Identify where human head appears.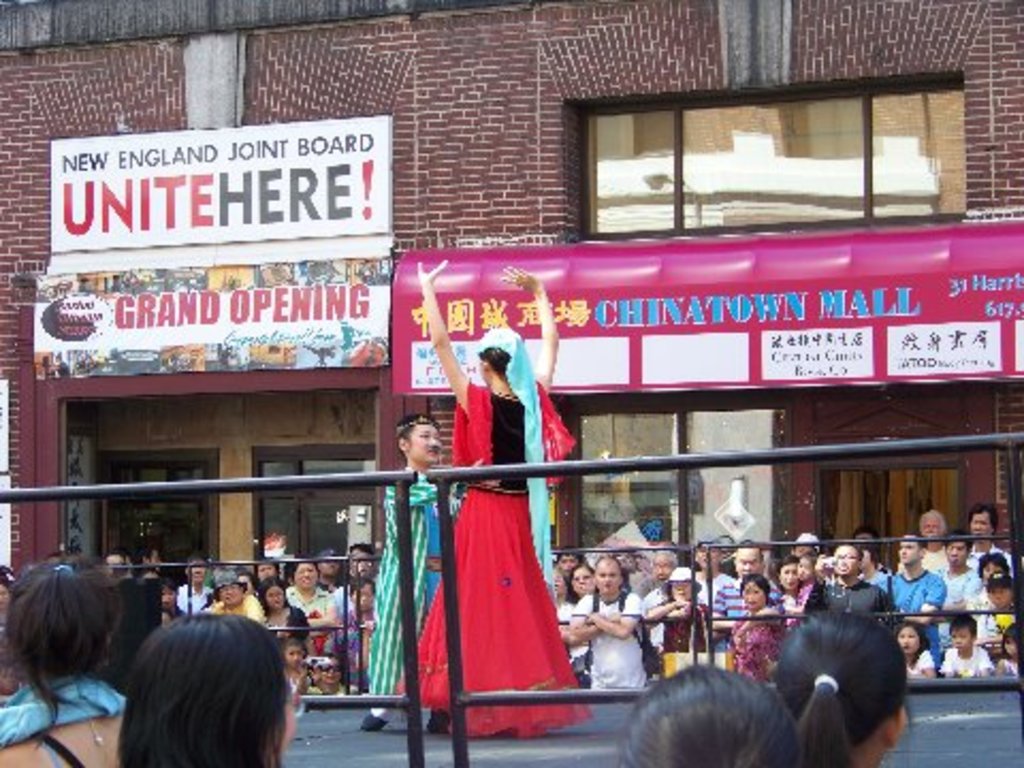
Appears at left=666, top=565, right=695, bottom=602.
